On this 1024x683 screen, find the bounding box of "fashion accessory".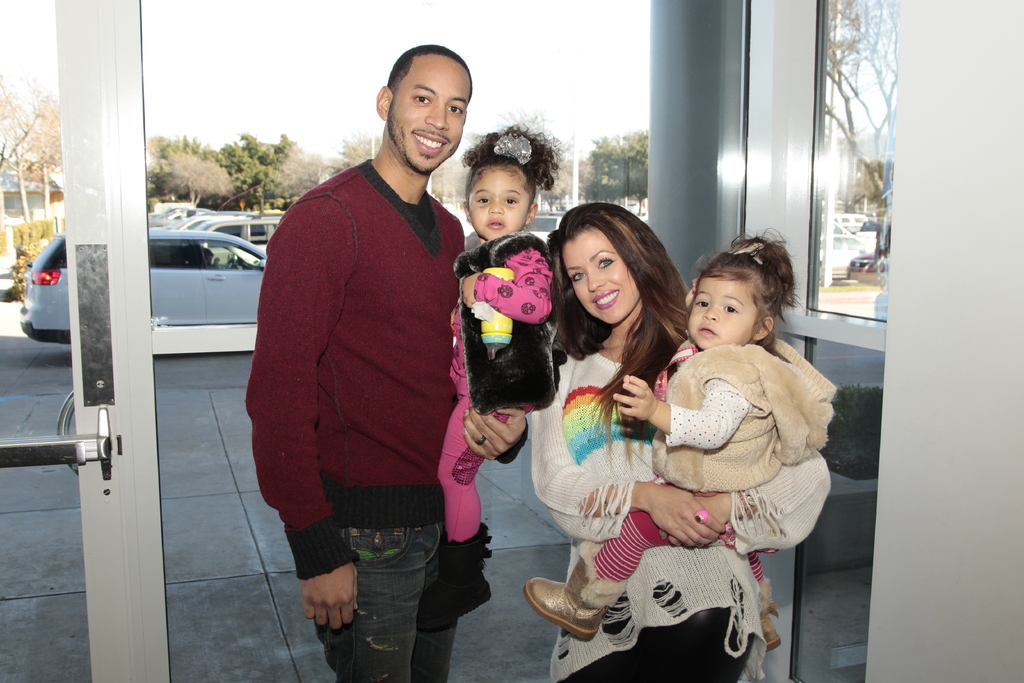
Bounding box: x1=691, y1=510, x2=708, y2=523.
